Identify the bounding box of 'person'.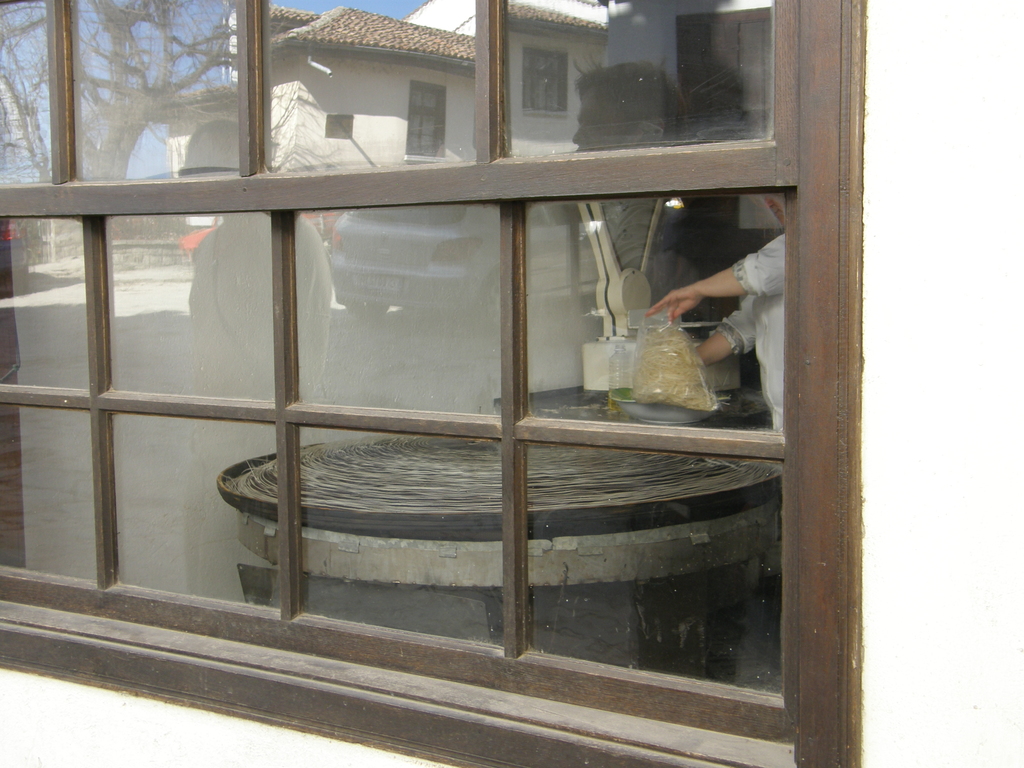
<region>647, 191, 788, 436</region>.
